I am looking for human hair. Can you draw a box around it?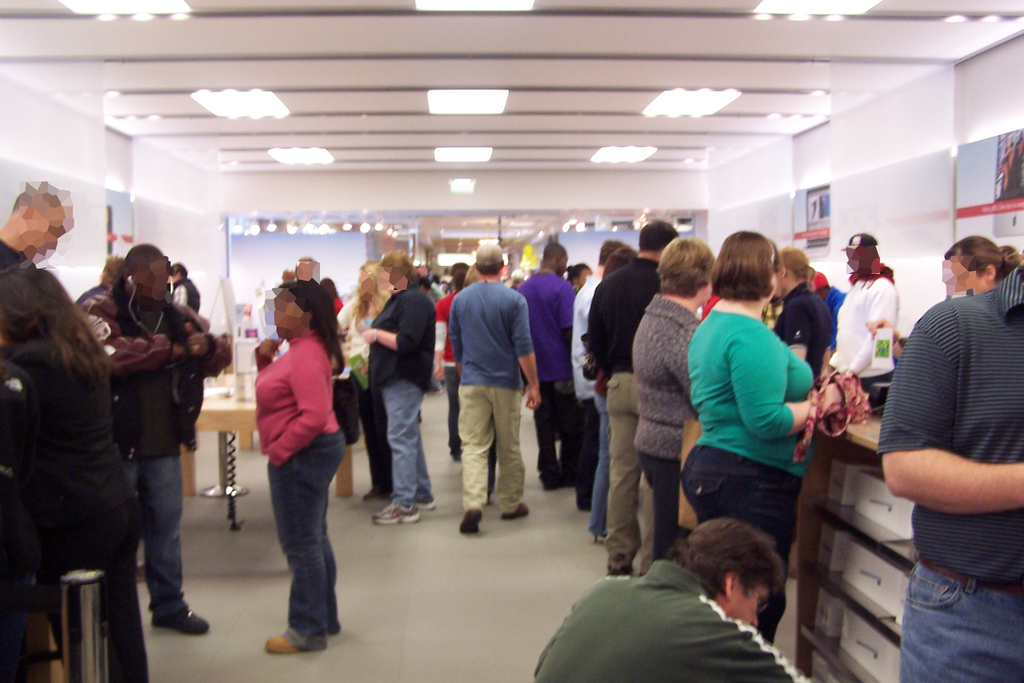
Sure, the bounding box is box=[639, 218, 681, 252].
